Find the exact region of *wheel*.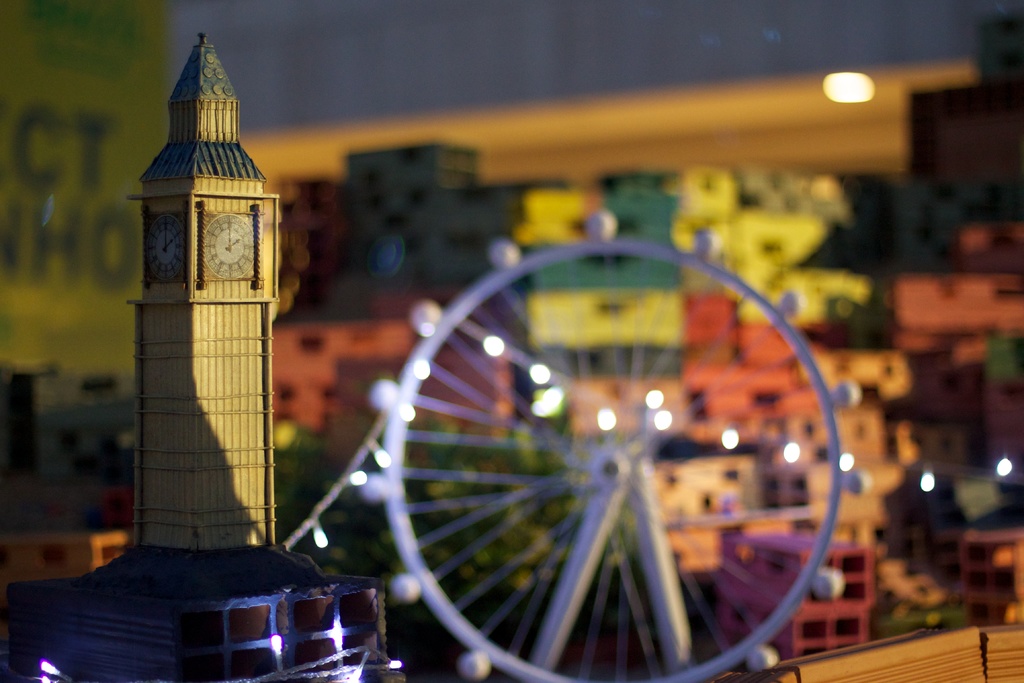
Exact region: 378:236:870:682.
